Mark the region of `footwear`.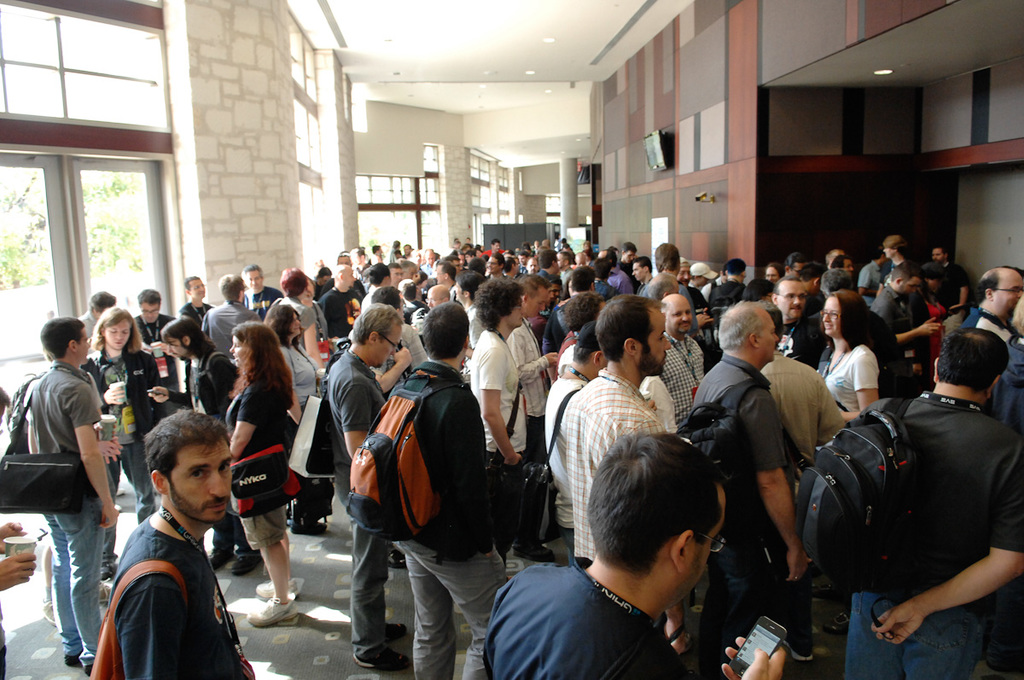
Region: box=[386, 620, 410, 652].
